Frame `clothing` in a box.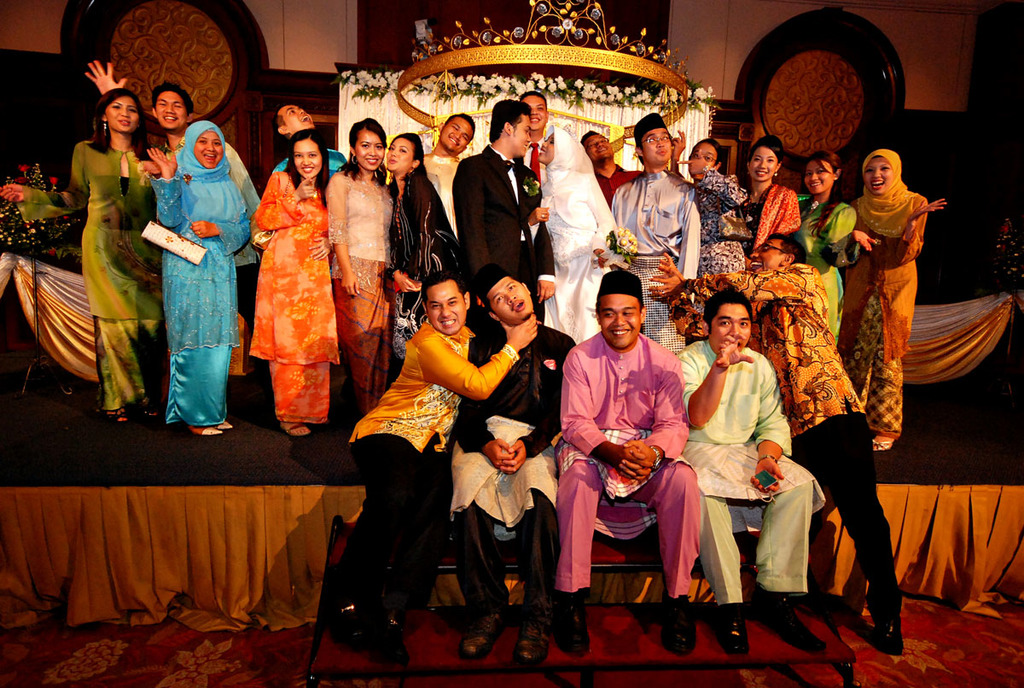
13, 137, 165, 411.
